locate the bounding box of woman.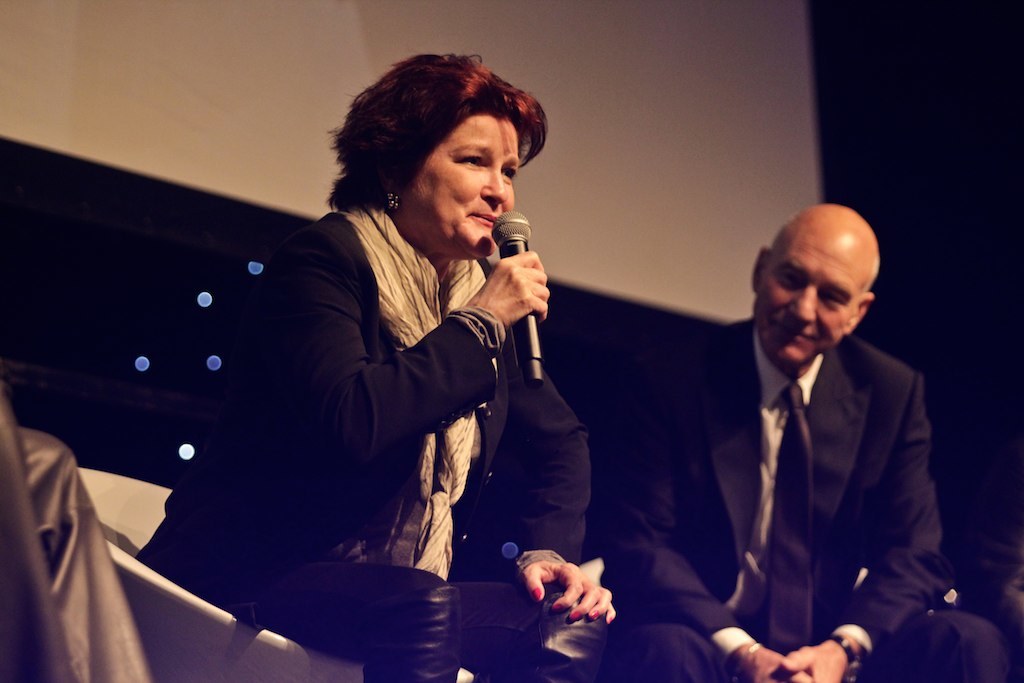
Bounding box: (left=141, top=52, right=622, bottom=682).
